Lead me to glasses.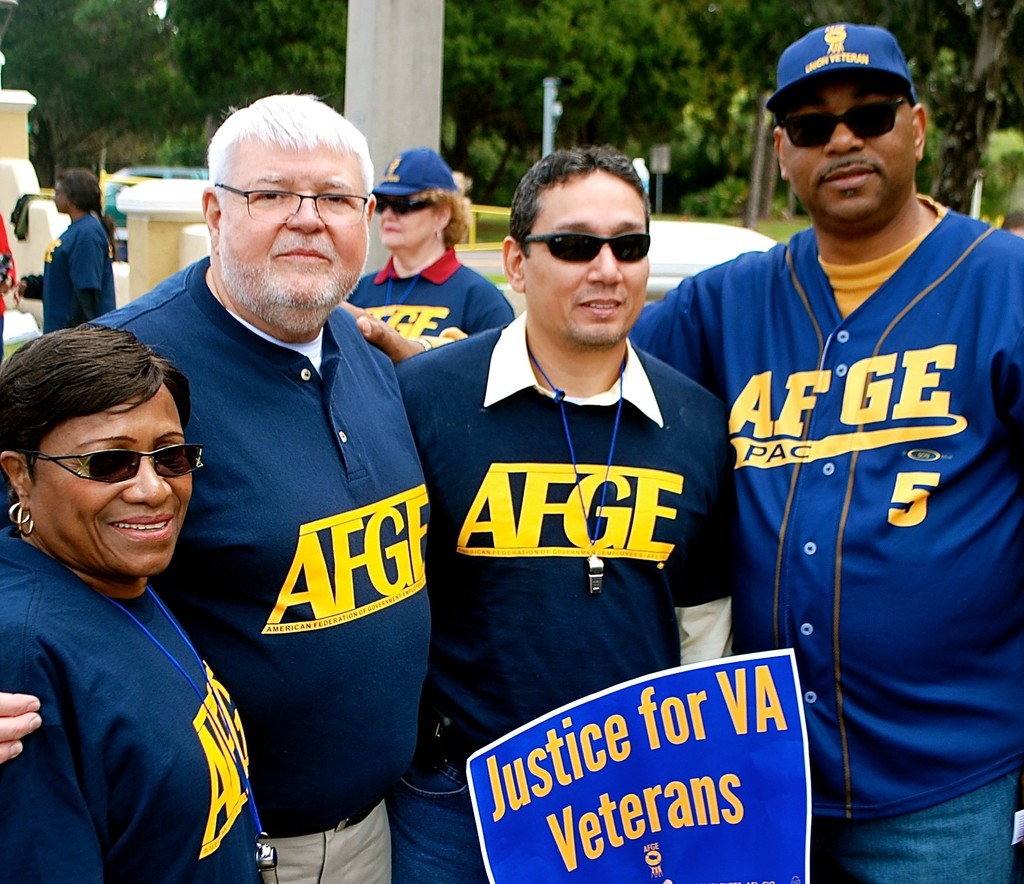
Lead to l=774, t=94, r=916, b=146.
